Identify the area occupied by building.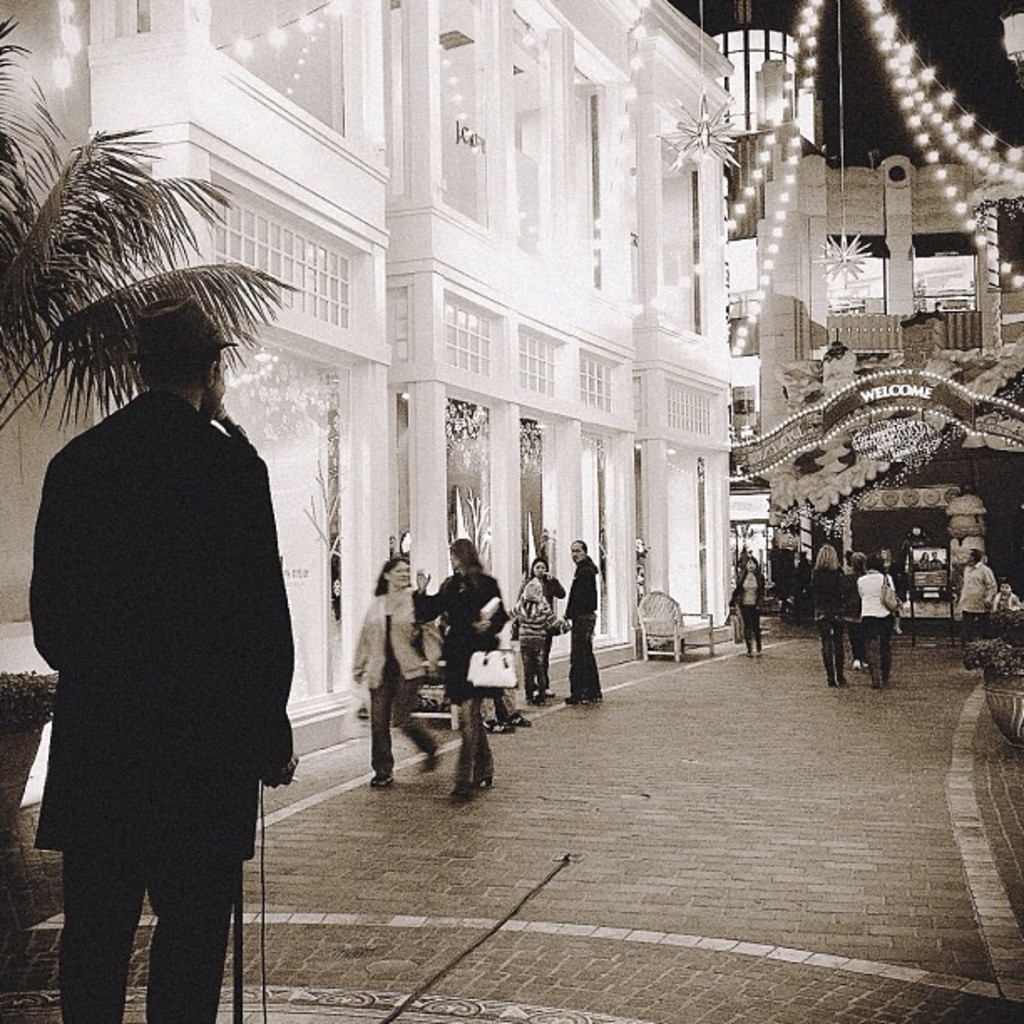
Area: detection(756, 152, 1022, 614).
